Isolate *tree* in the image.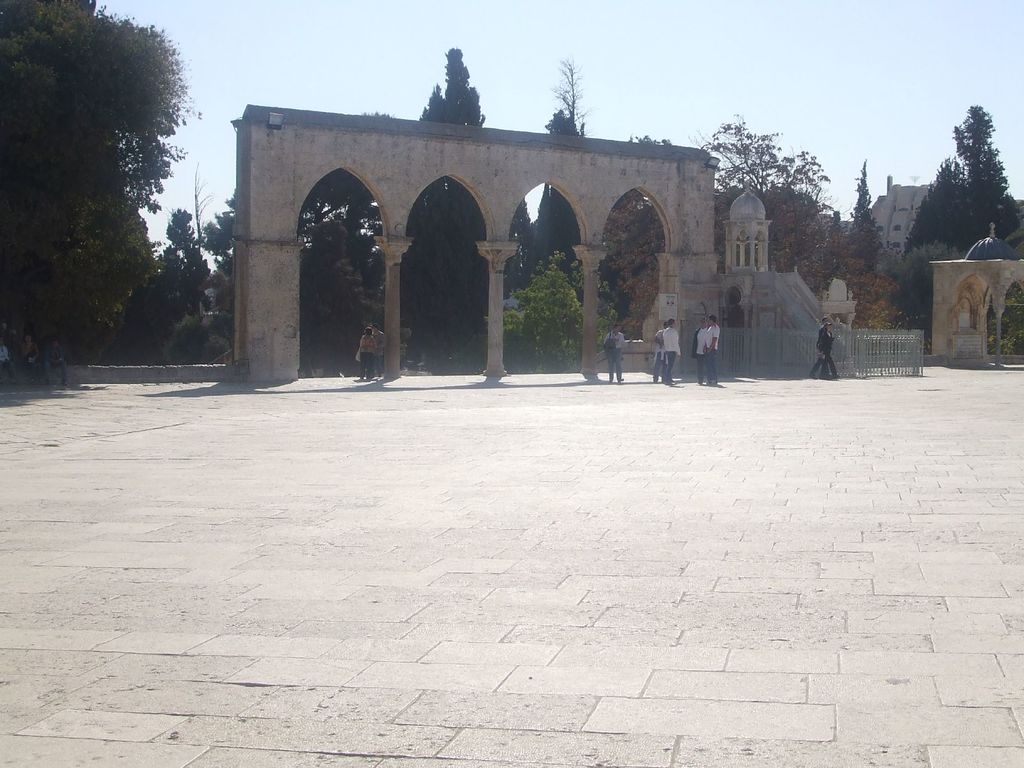
Isolated region: [197,111,393,291].
